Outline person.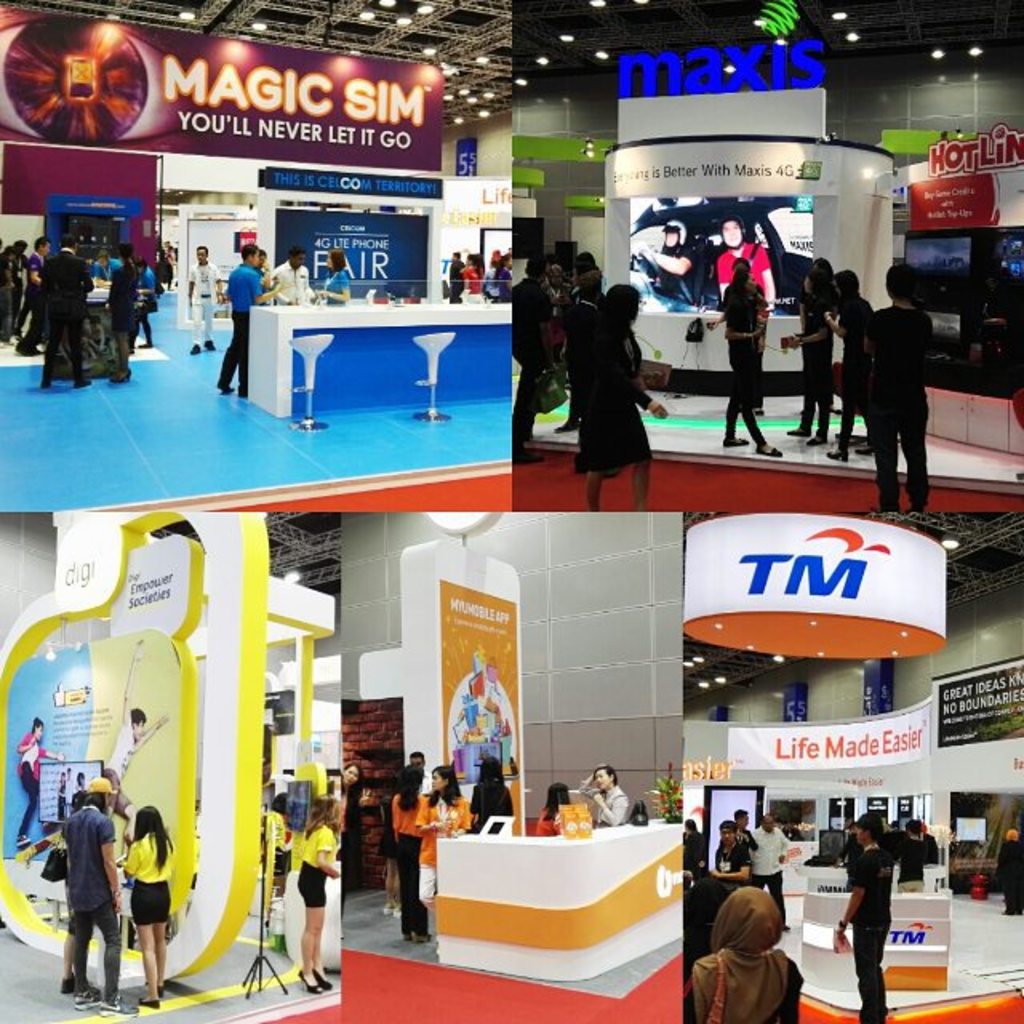
Outline: [882,822,931,882].
